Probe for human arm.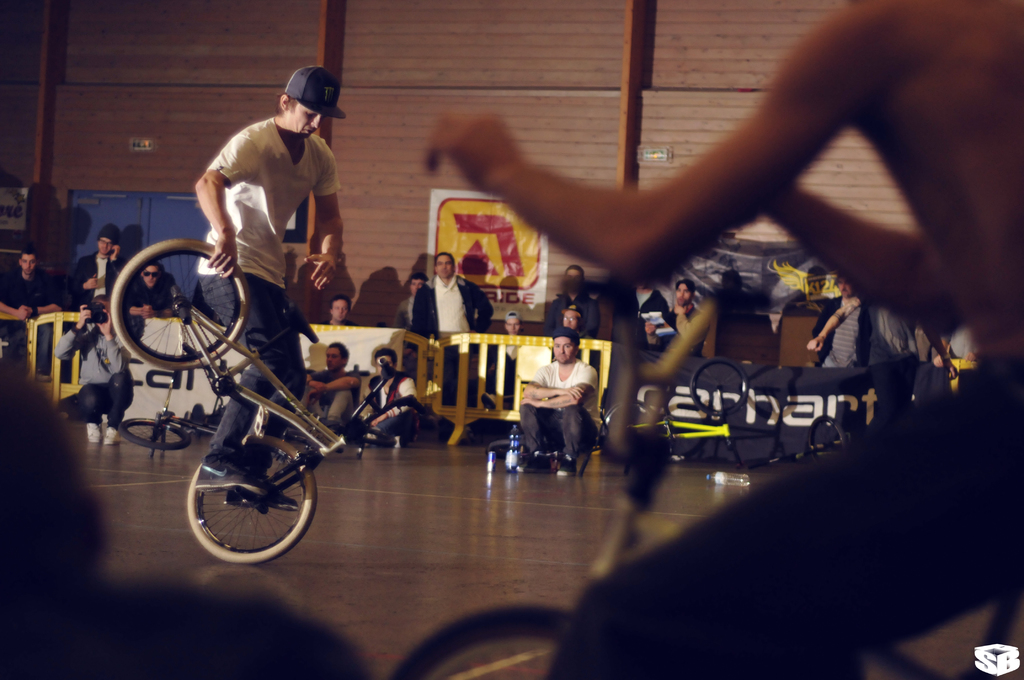
Probe result: <box>64,263,101,295</box>.
